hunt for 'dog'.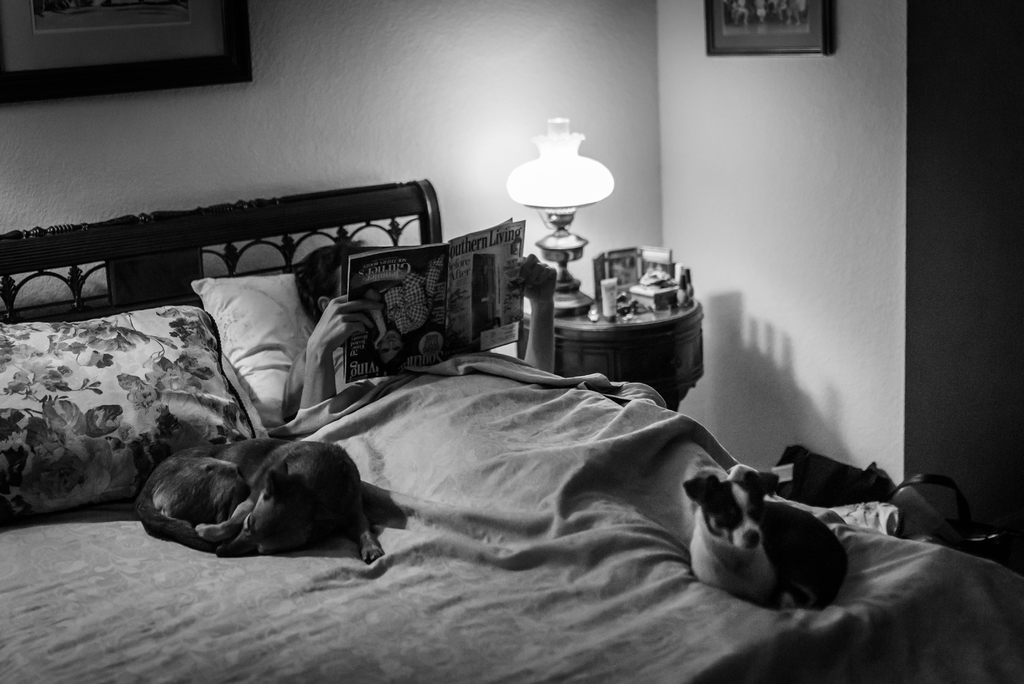
Hunted down at 135 437 383 564.
